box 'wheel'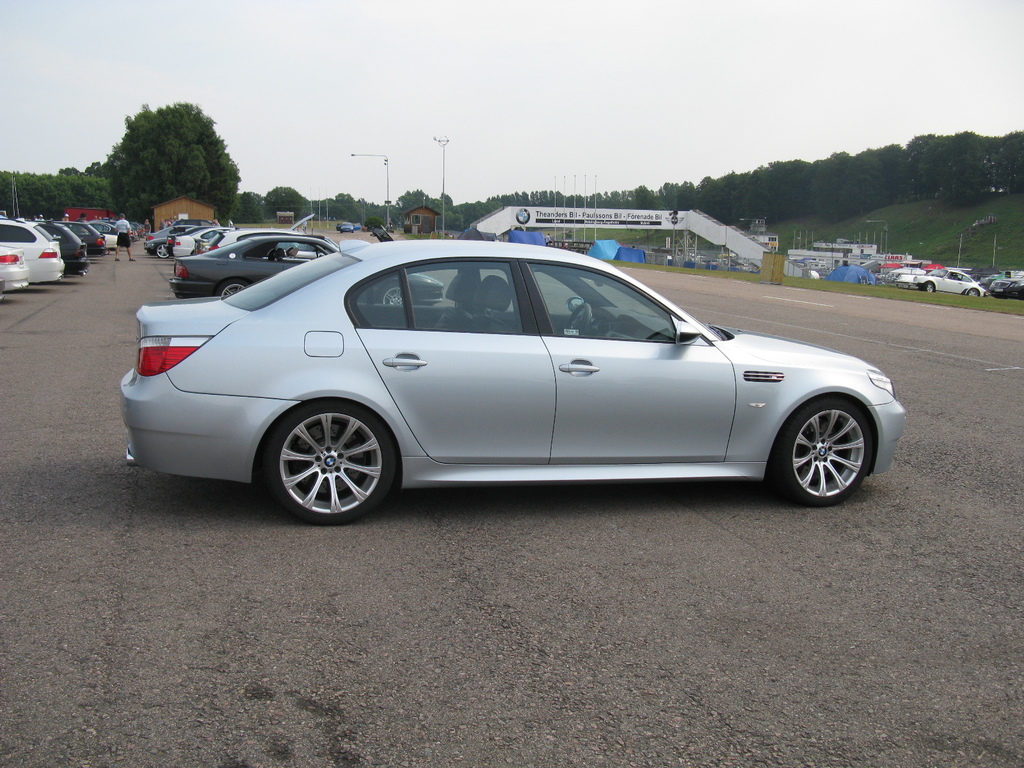
[x1=780, y1=399, x2=873, y2=509]
